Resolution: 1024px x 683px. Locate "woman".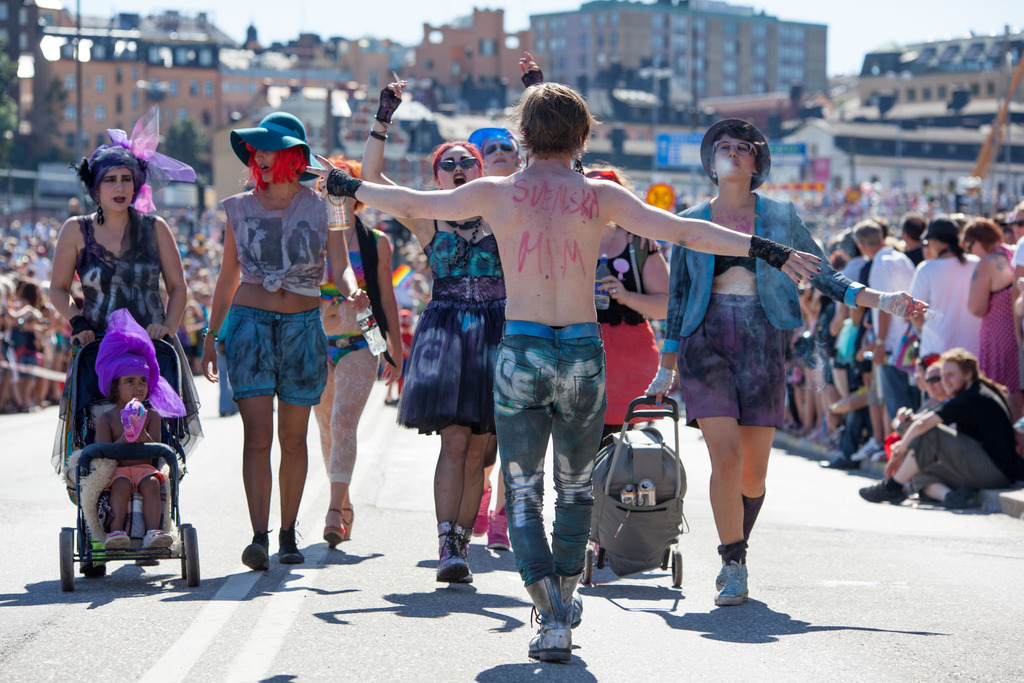
[346,65,495,593].
